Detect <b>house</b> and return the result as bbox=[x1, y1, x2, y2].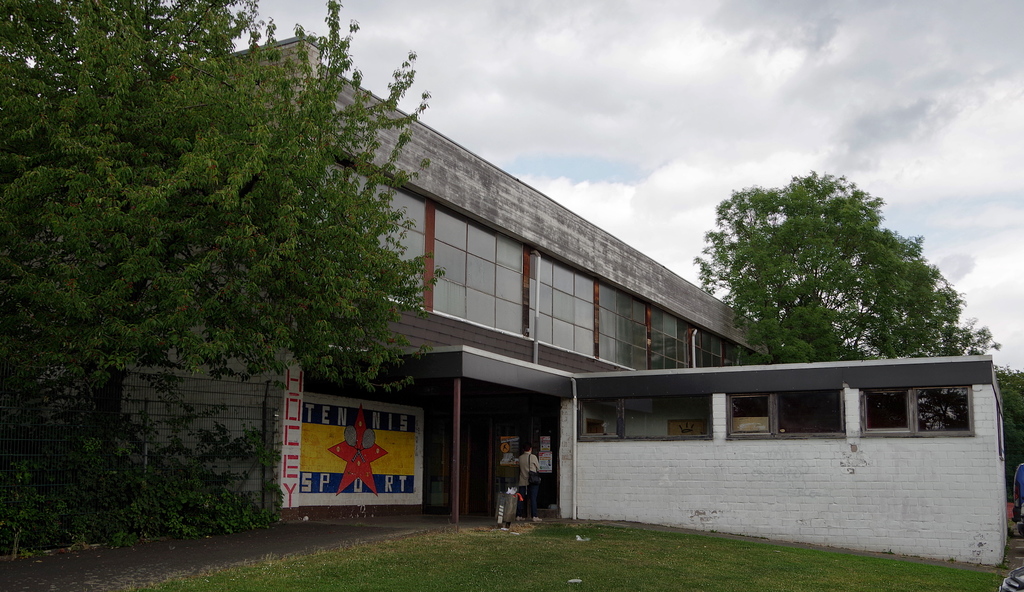
bbox=[168, 34, 1005, 573].
